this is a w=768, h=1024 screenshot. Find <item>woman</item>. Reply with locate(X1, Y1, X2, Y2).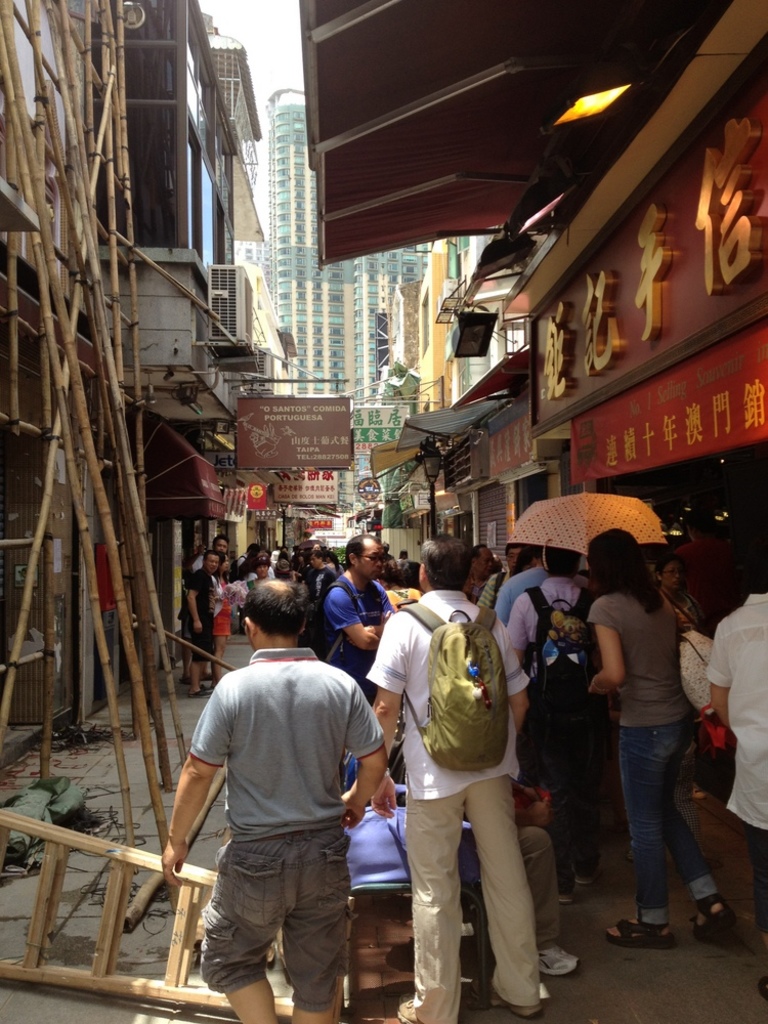
locate(653, 556, 717, 803).
